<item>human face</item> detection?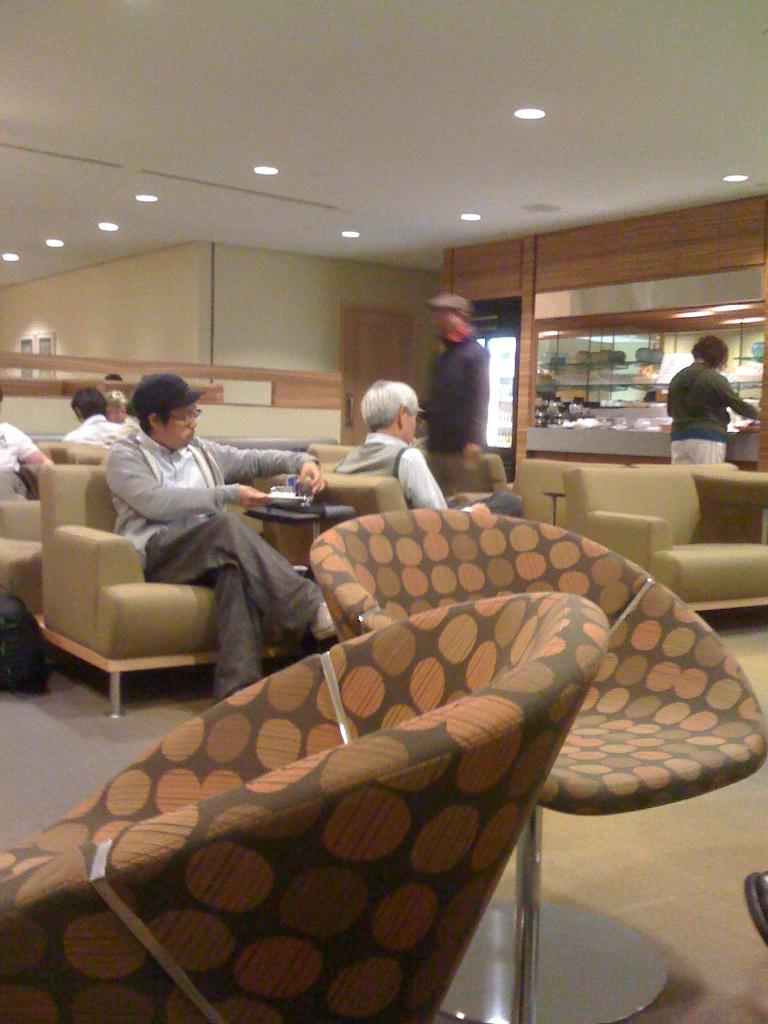
bbox(426, 301, 454, 344)
